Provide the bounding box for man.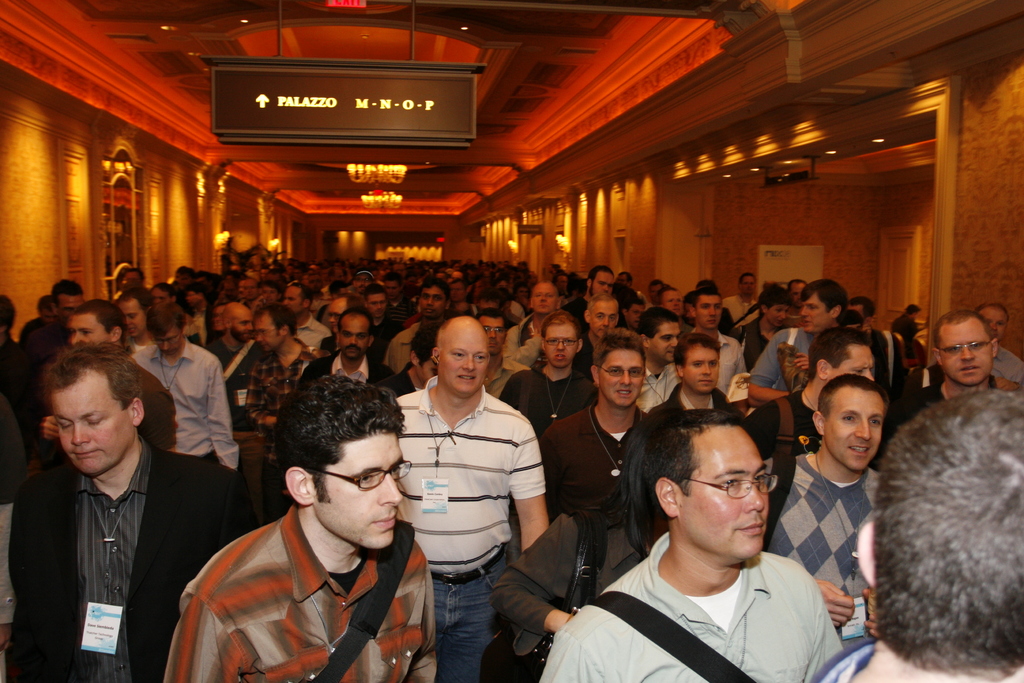
rect(390, 312, 551, 677).
